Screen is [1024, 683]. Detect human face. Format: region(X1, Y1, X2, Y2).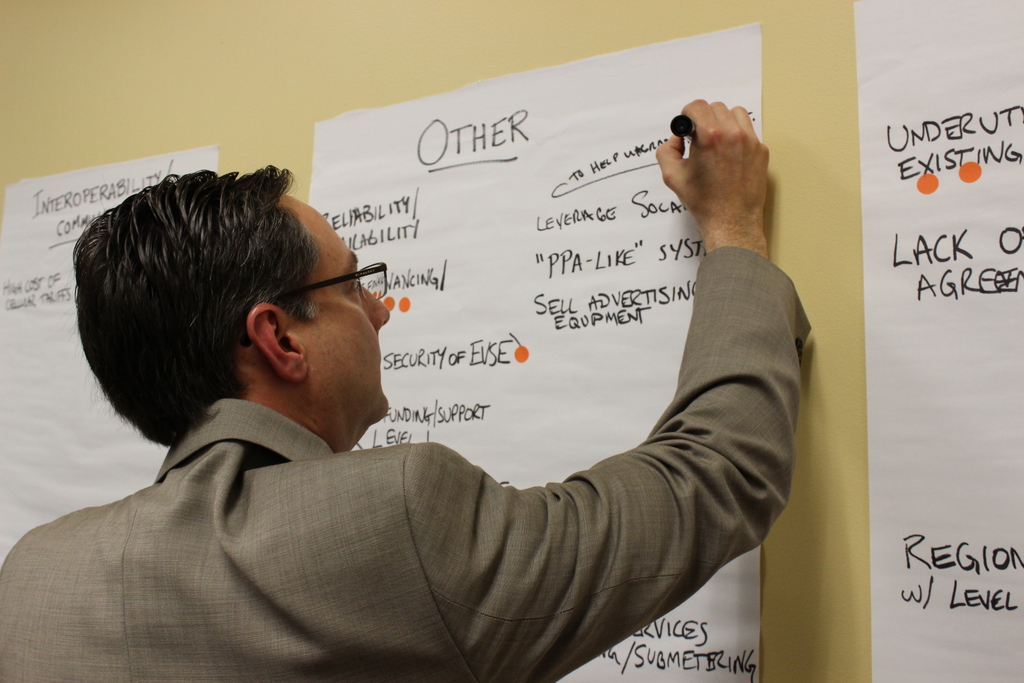
region(295, 210, 394, 436).
